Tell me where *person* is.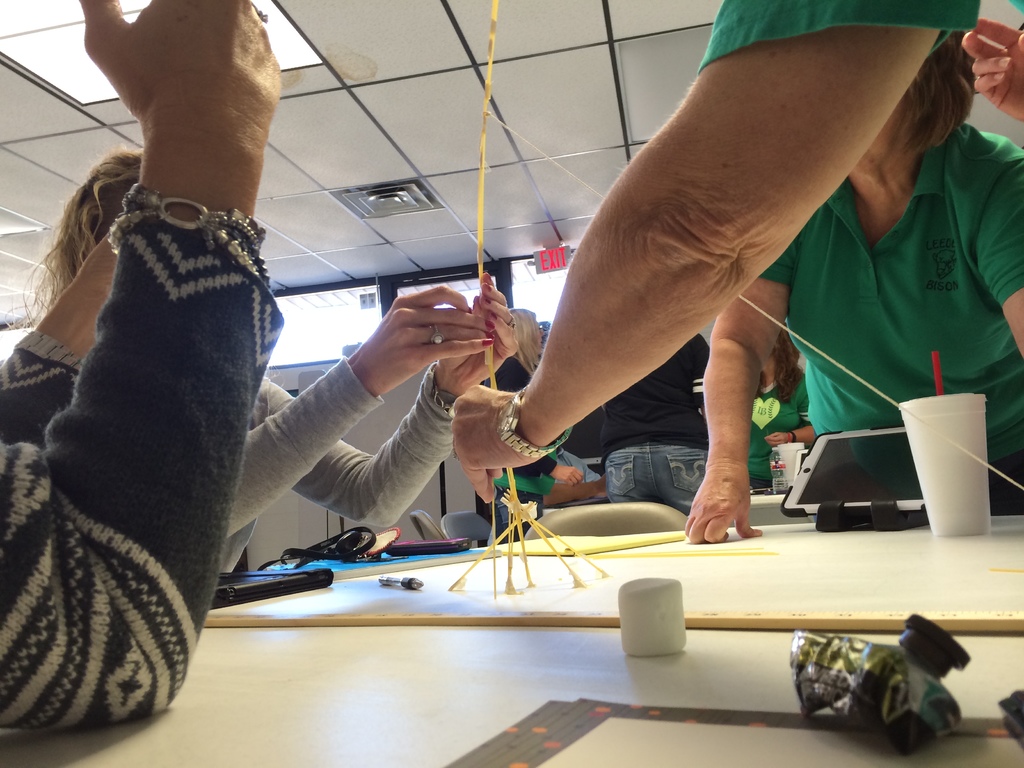
*person* is at [left=682, top=29, right=1023, bottom=543].
